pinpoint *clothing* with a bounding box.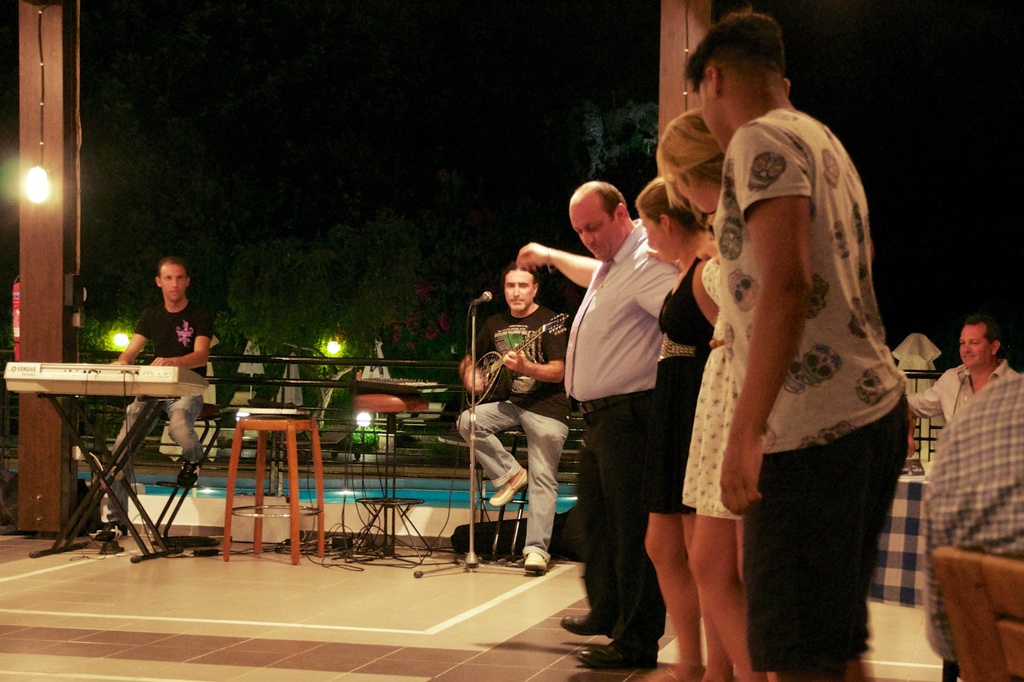
(650, 246, 710, 514).
